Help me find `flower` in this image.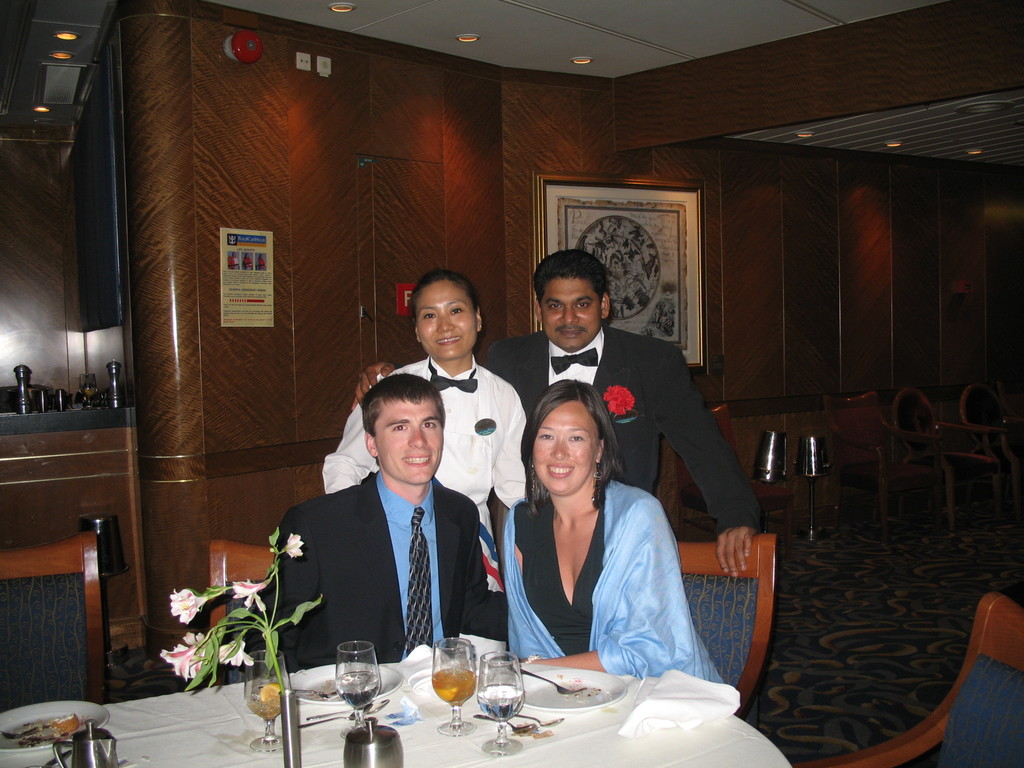
Found it: (left=218, top=637, right=256, bottom=669).
